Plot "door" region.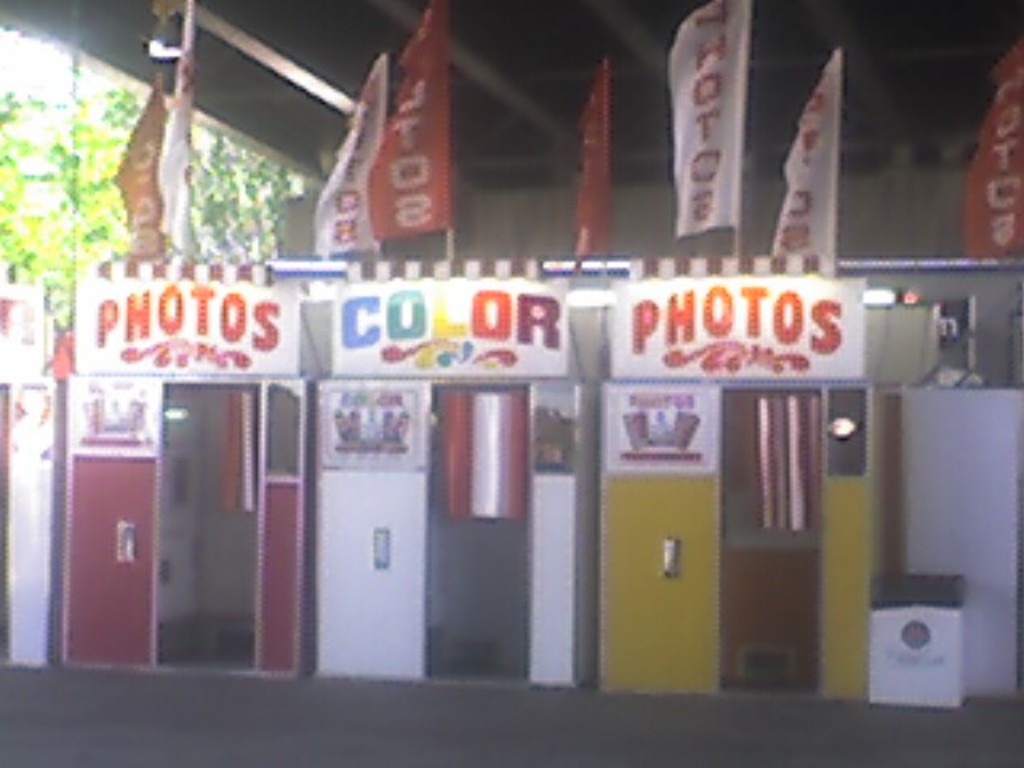
Plotted at pyautogui.locateOnScreen(907, 386, 1022, 707).
